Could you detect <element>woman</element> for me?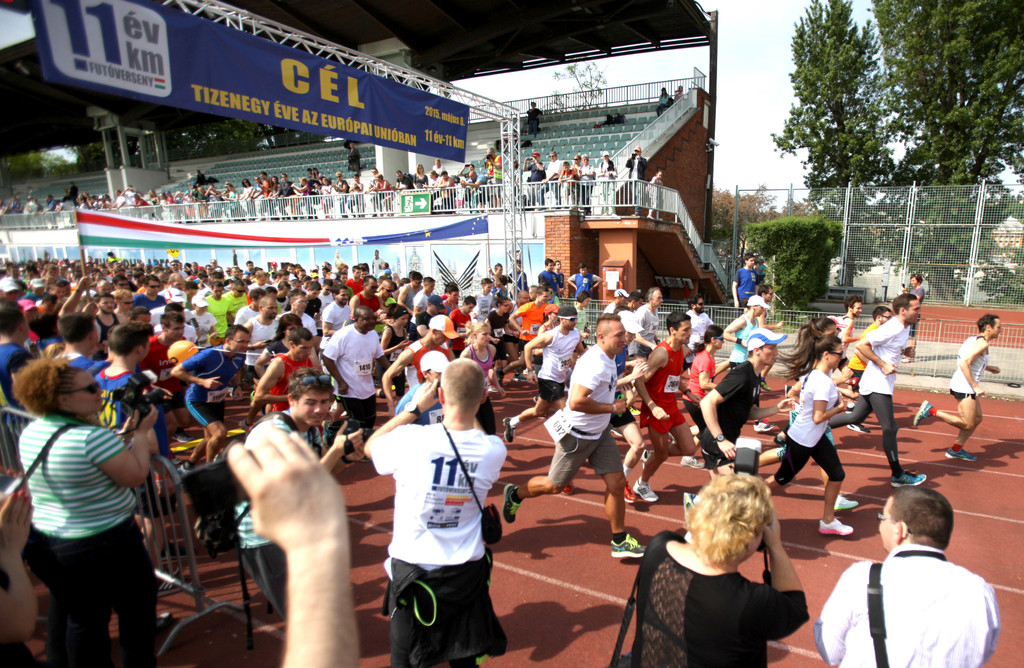
Detection result: <region>255, 312, 304, 377</region>.
